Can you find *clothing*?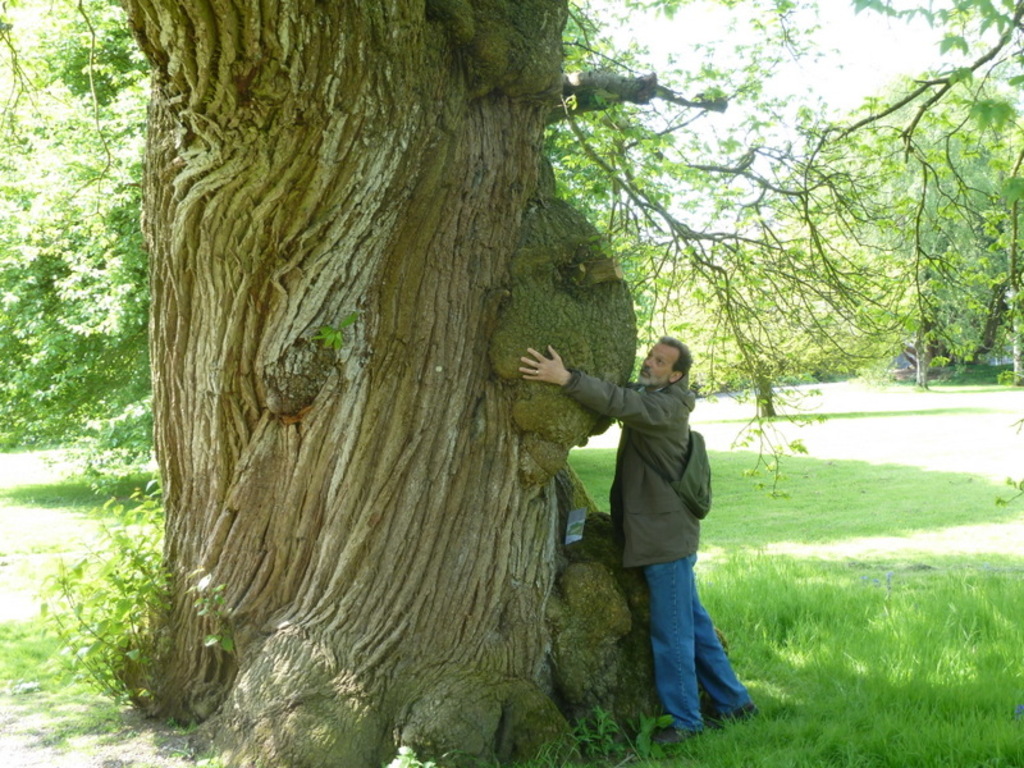
Yes, bounding box: bbox=(548, 305, 744, 707).
